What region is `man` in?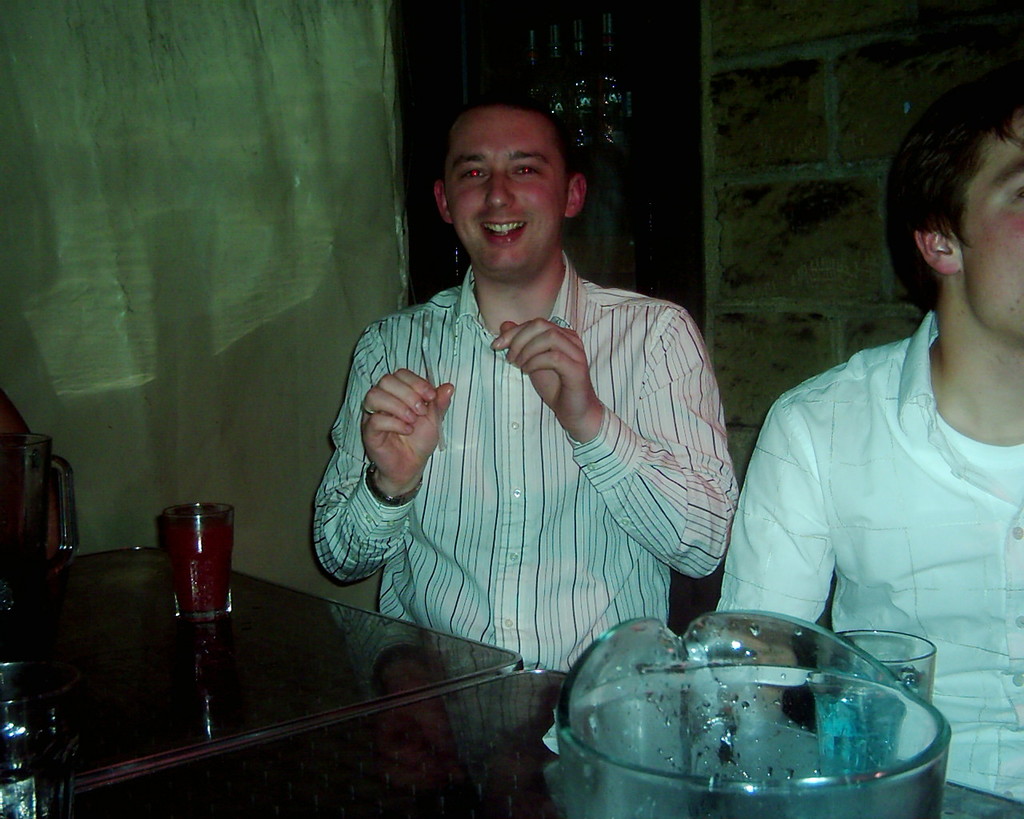
(710, 54, 1023, 800).
